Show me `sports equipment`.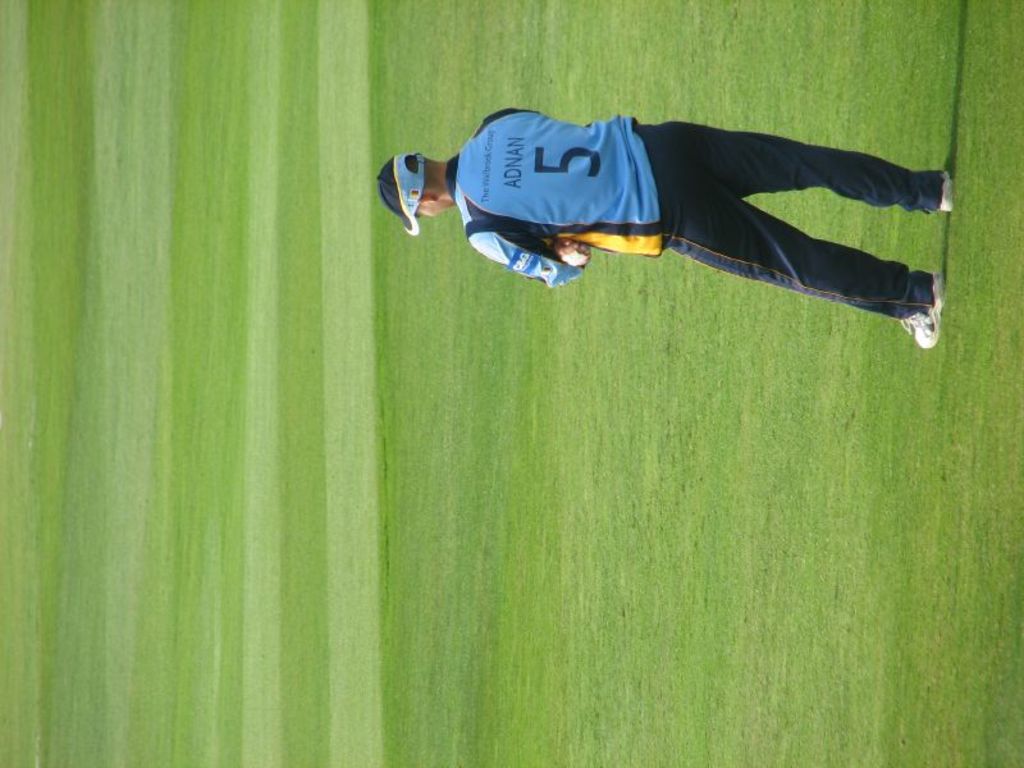
`sports equipment` is here: crop(901, 278, 945, 349).
